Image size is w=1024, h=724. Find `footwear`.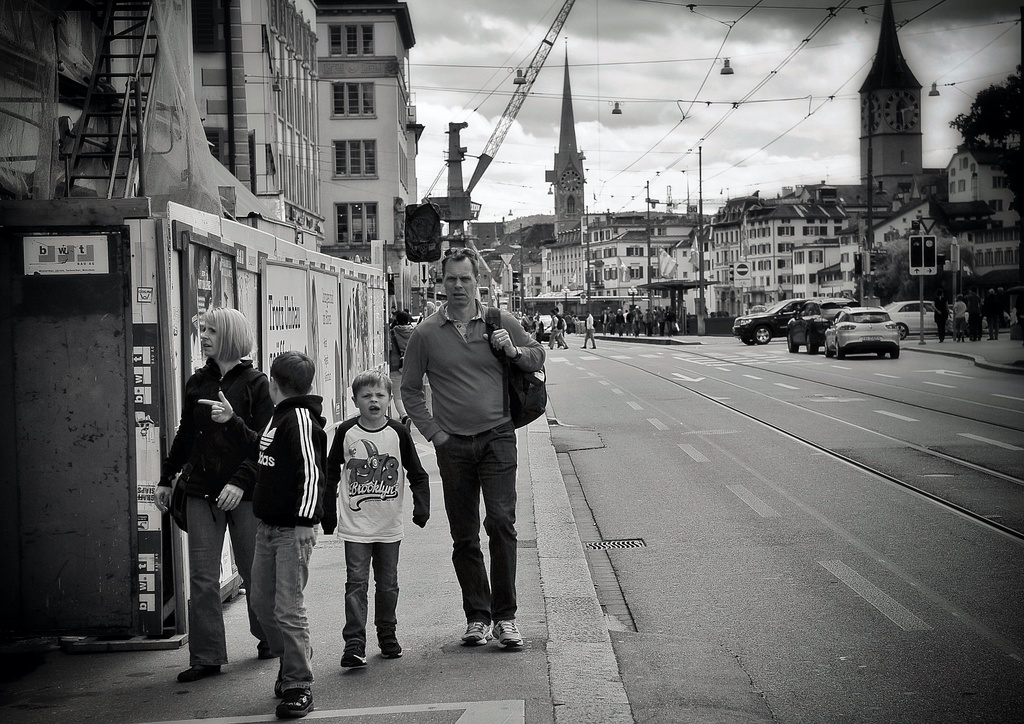
376, 629, 410, 661.
